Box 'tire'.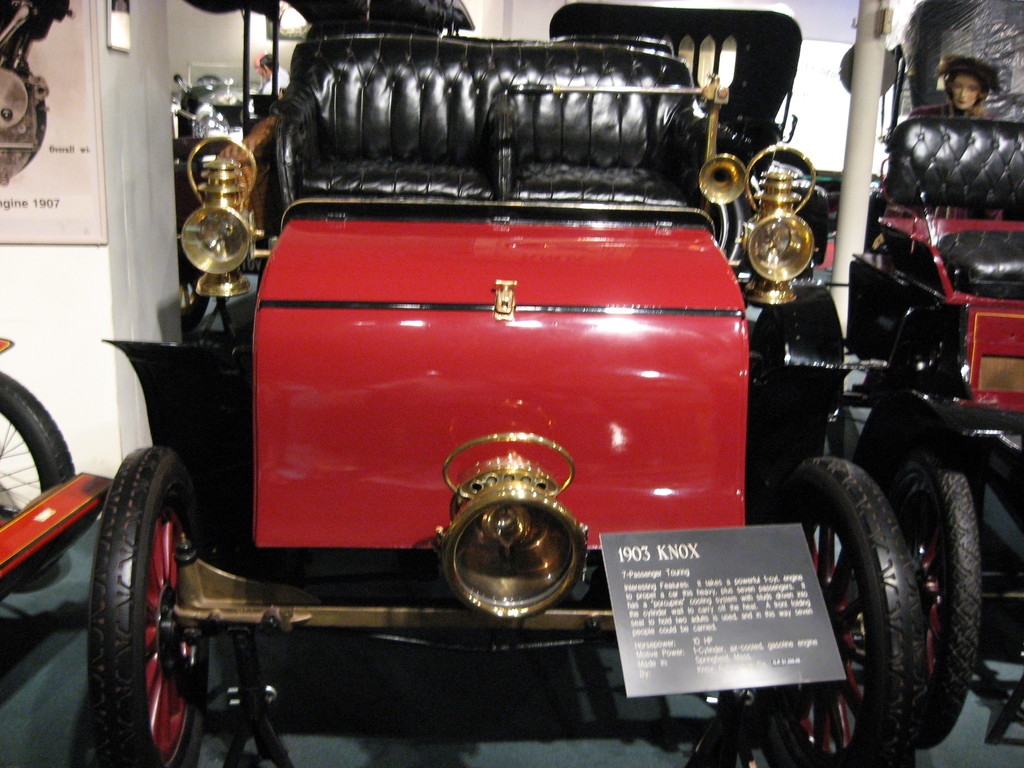
Rect(91, 440, 217, 767).
